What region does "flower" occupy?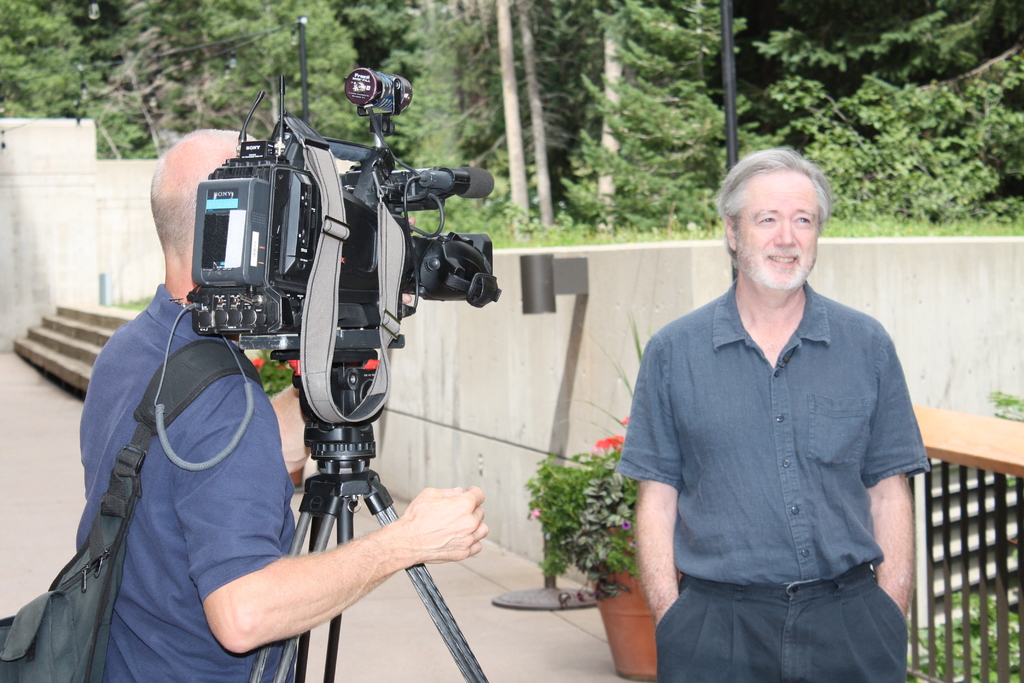
<box>252,356,262,369</box>.
